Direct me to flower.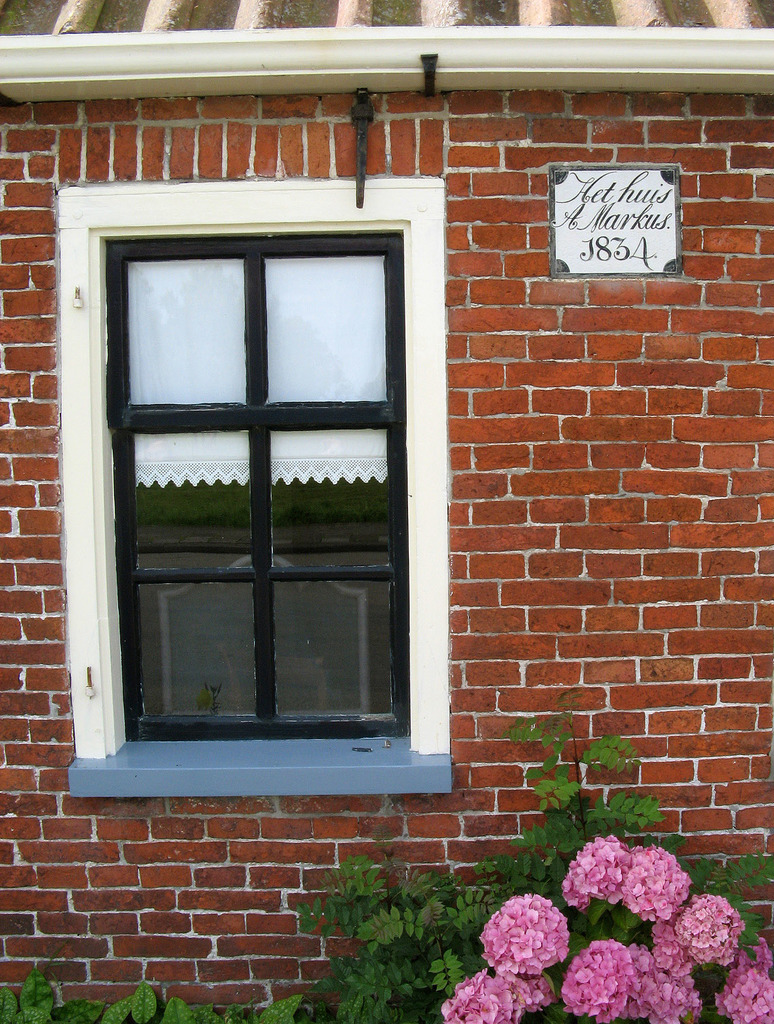
Direction: {"x1": 485, "y1": 897, "x2": 566, "y2": 970}.
